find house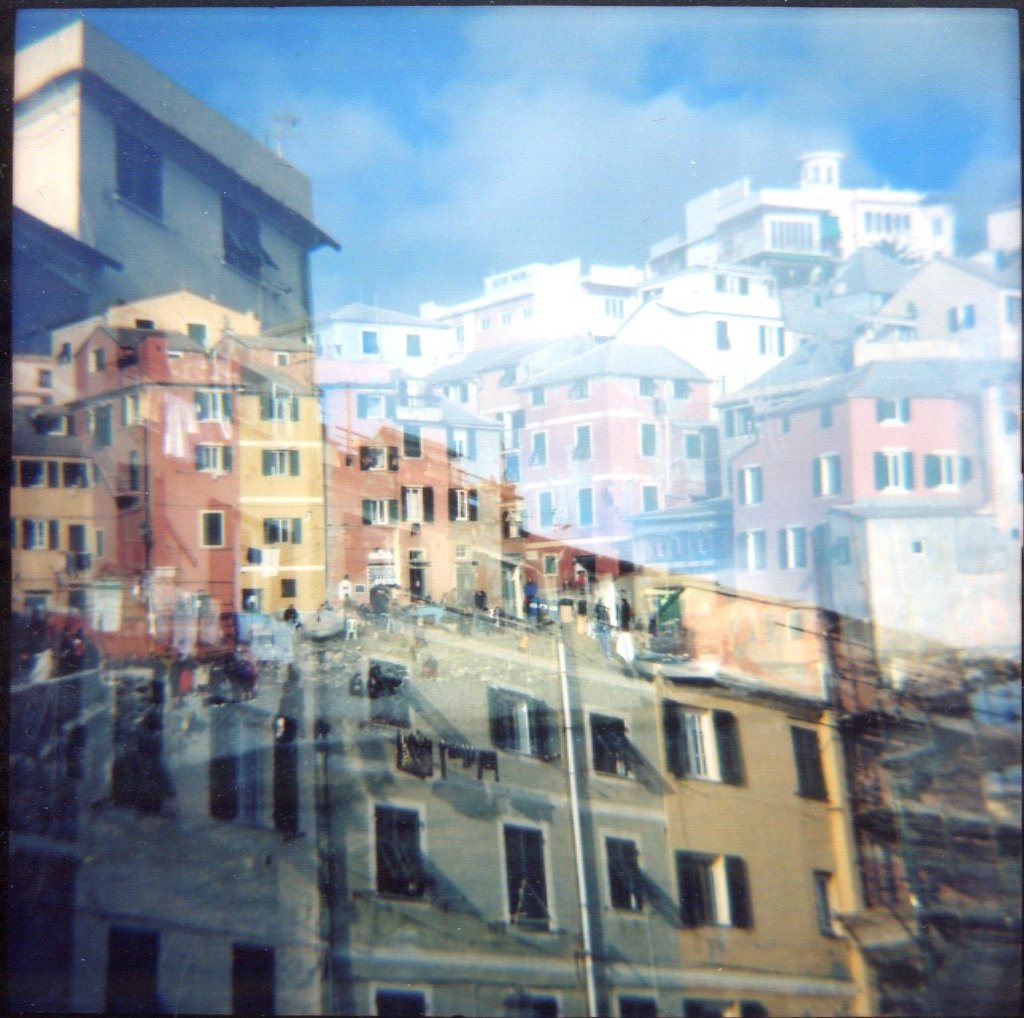
713,333,991,606
